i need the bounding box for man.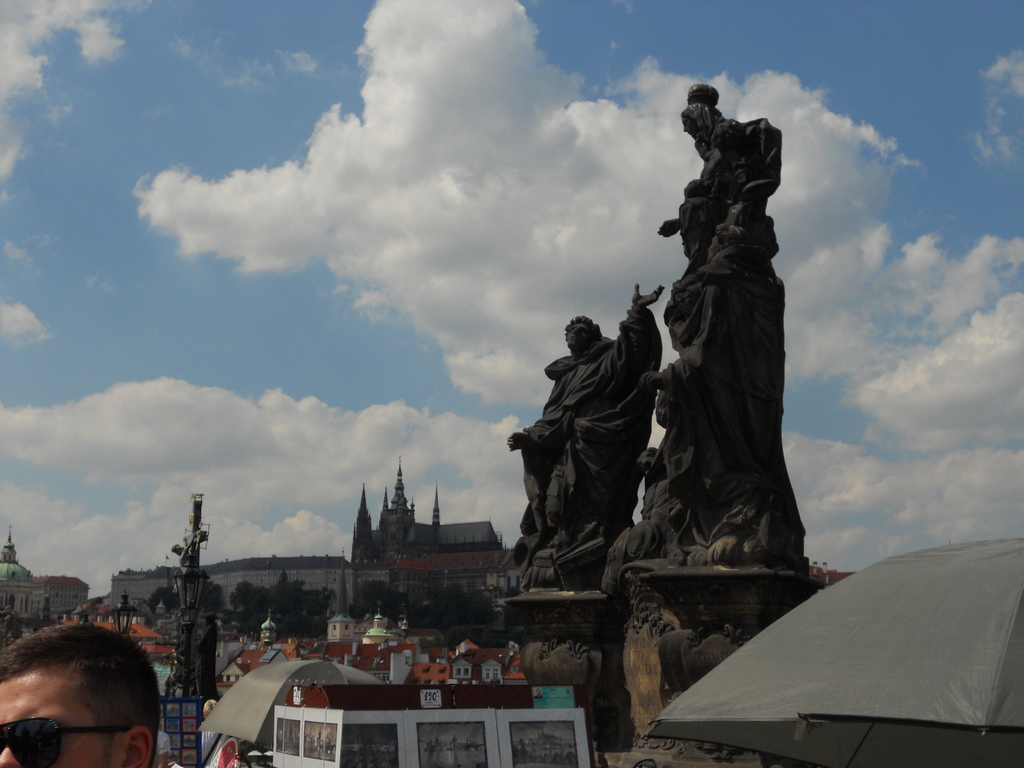
Here it is: (x1=639, y1=278, x2=767, y2=530).
